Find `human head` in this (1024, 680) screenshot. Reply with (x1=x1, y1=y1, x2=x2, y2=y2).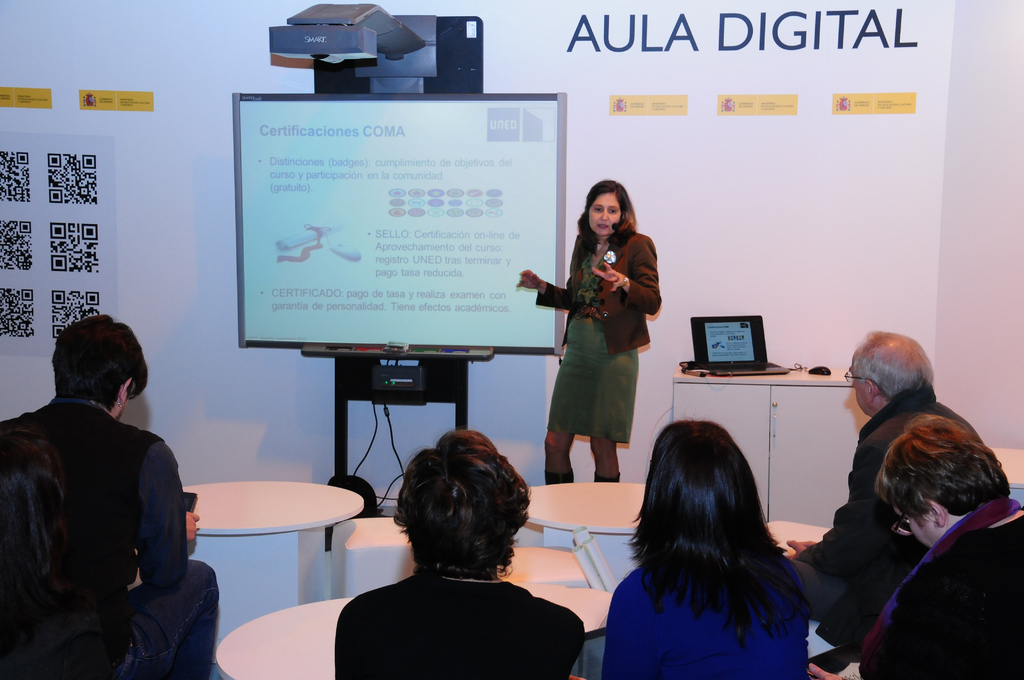
(x1=879, y1=418, x2=1006, y2=553).
